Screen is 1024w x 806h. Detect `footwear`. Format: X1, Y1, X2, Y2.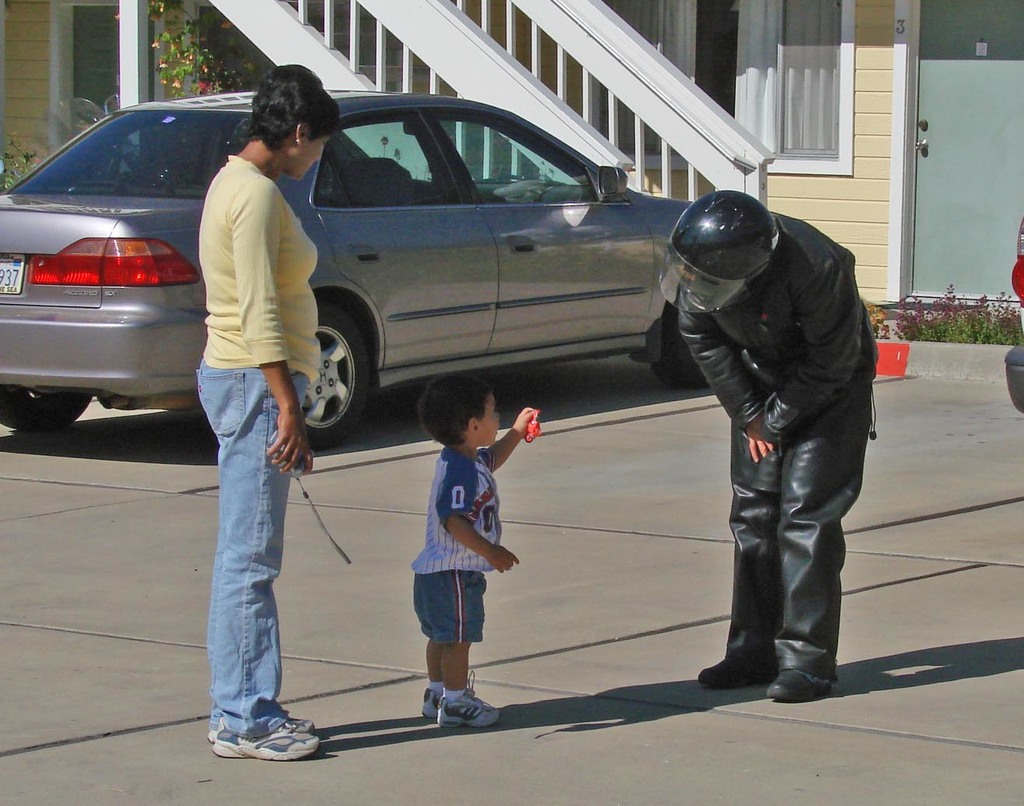
699, 654, 779, 693.
